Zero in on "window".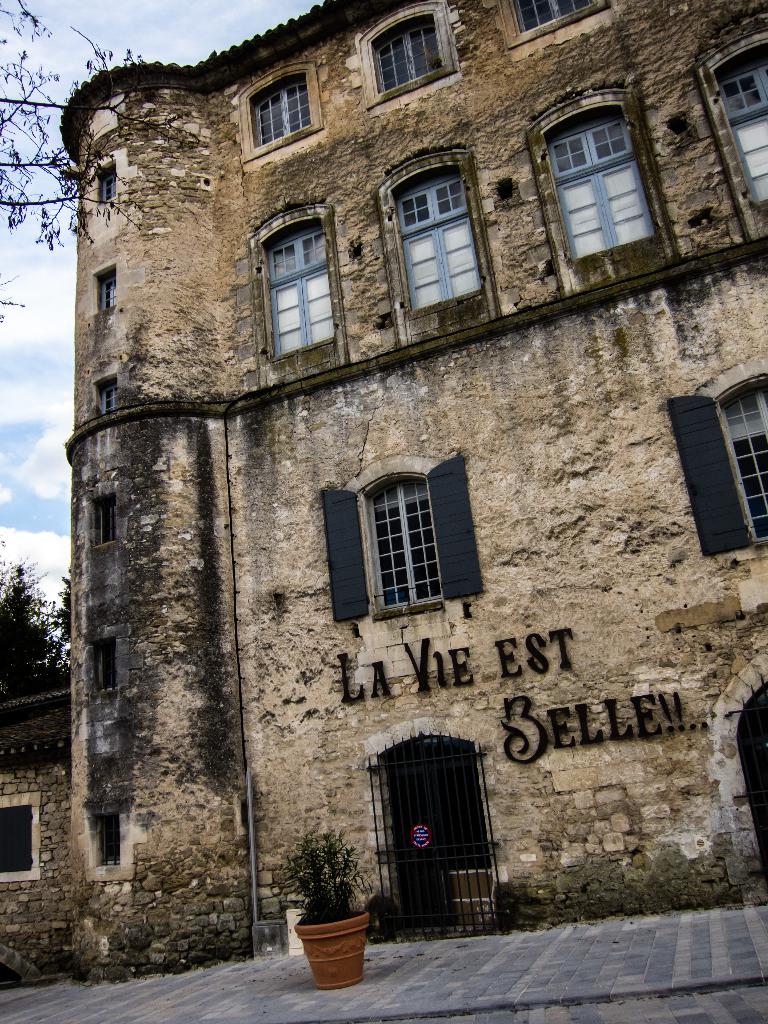
Zeroed in: pyautogui.locateOnScreen(93, 278, 115, 312).
